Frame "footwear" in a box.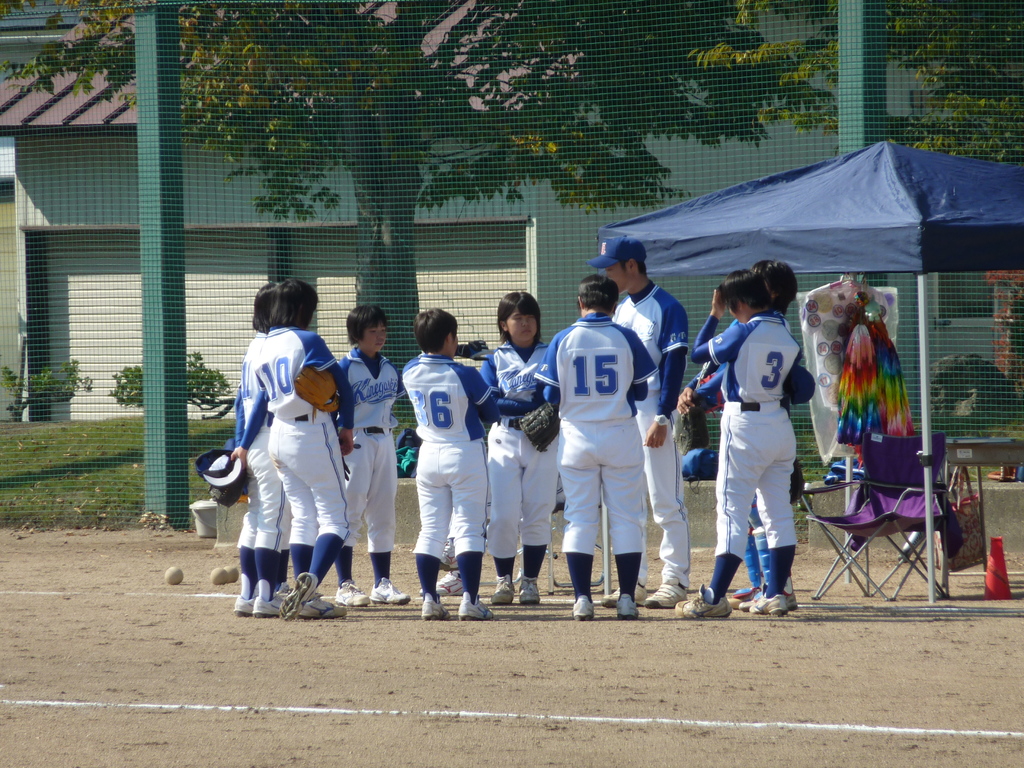
615 593 639 618.
